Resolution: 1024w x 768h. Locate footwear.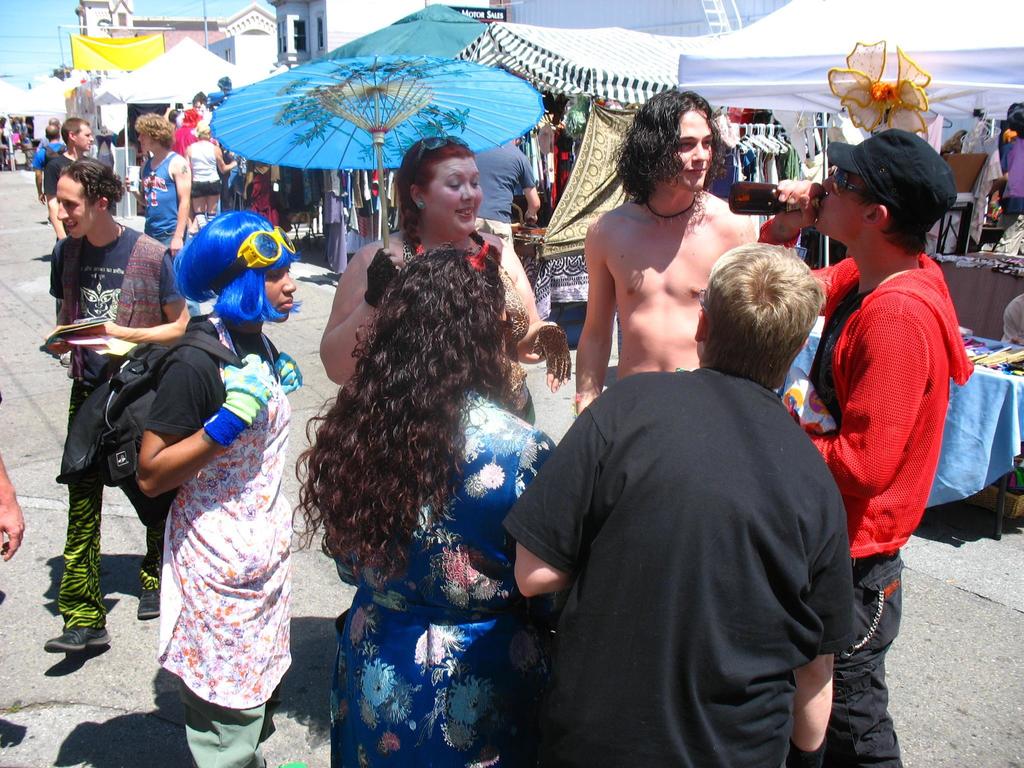
{"left": 42, "top": 626, "right": 109, "bottom": 650}.
